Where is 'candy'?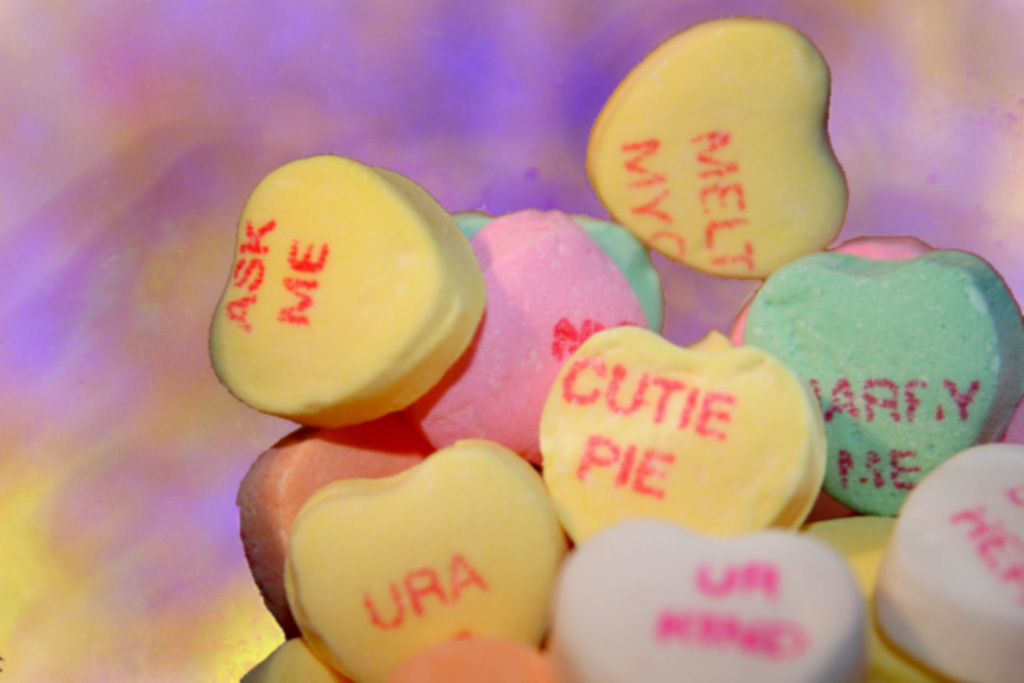
<bbox>205, 11, 1023, 682</bbox>.
